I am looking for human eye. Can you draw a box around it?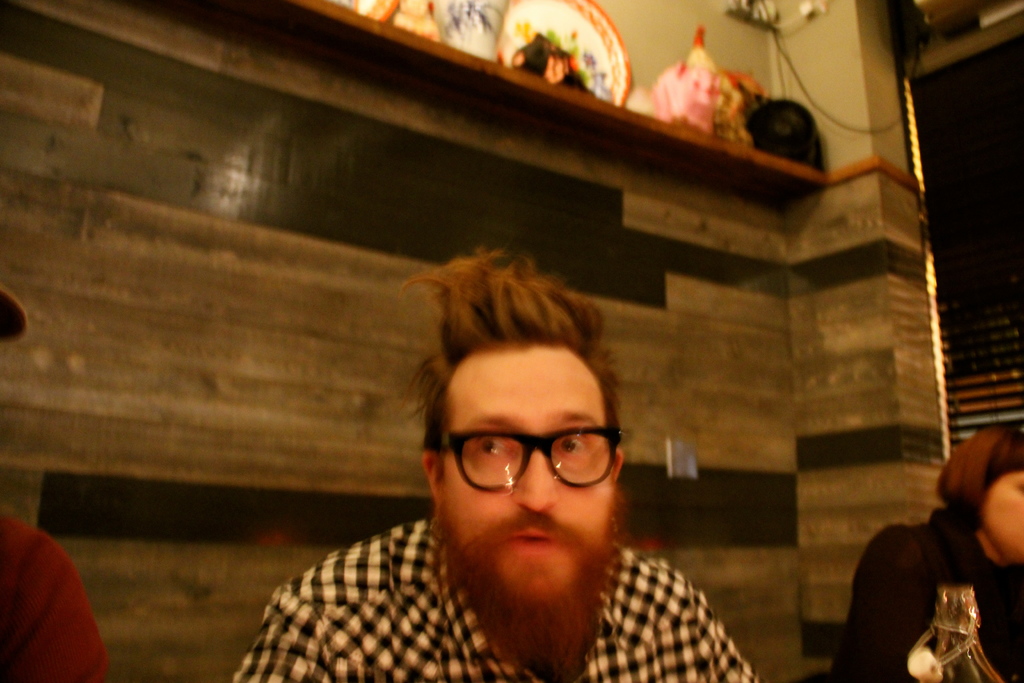
Sure, the bounding box is bbox(554, 433, 590, 456).
